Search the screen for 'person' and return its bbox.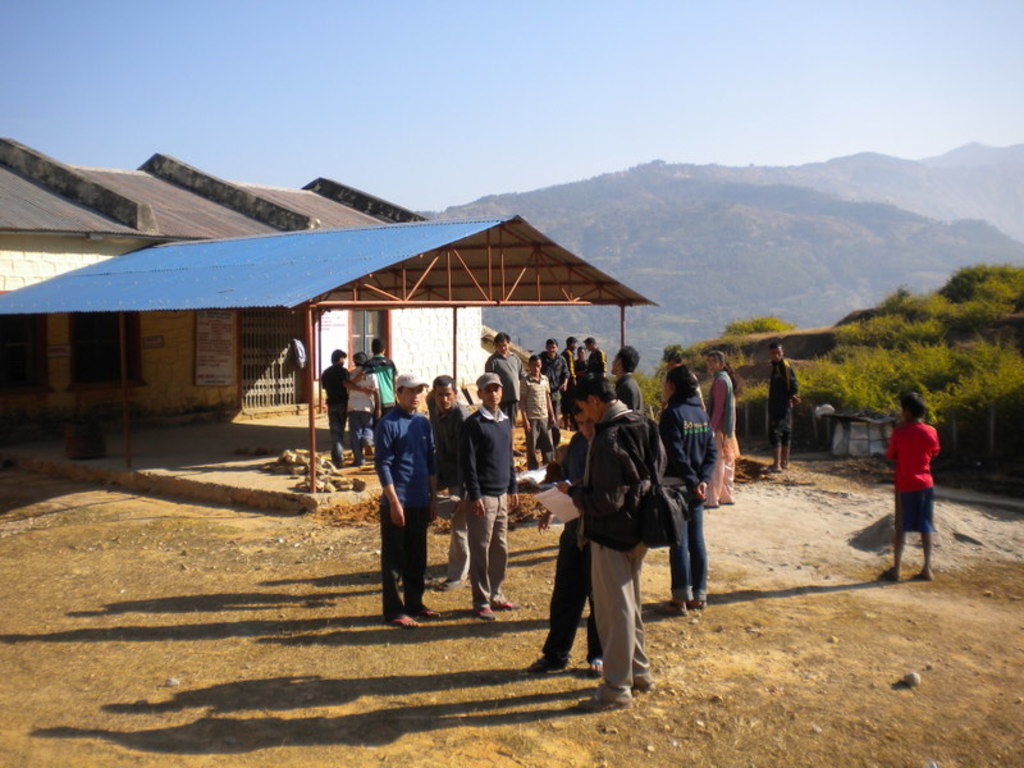
Found: x1=881 y1=381 x2=954 y2=585.
